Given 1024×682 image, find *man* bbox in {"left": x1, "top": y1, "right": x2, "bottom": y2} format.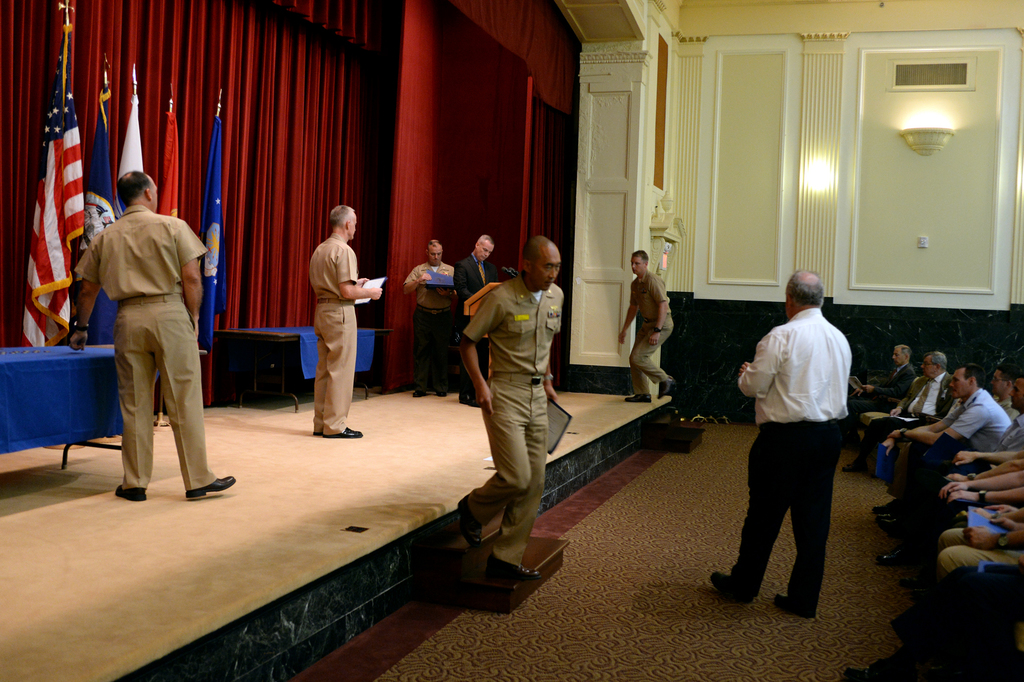
{"left": 865, "top": 350, "right": 956, "bottom": 483}.
